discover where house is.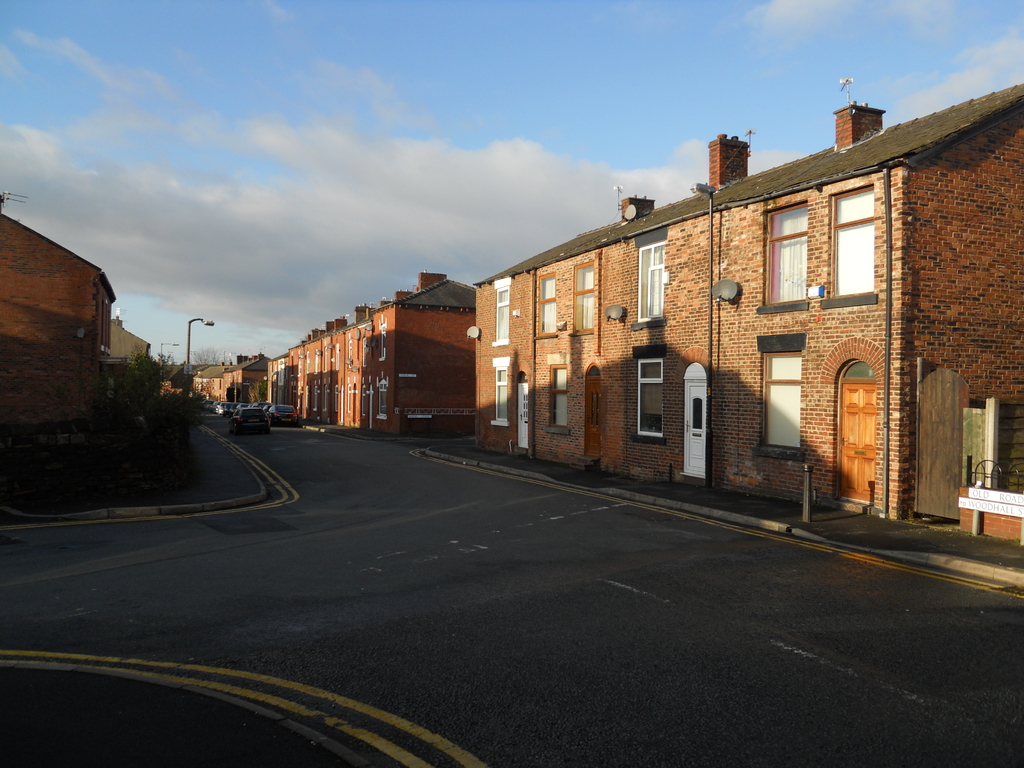
Discovered at [x1=278, y1=253, x2=486, y2=449].
